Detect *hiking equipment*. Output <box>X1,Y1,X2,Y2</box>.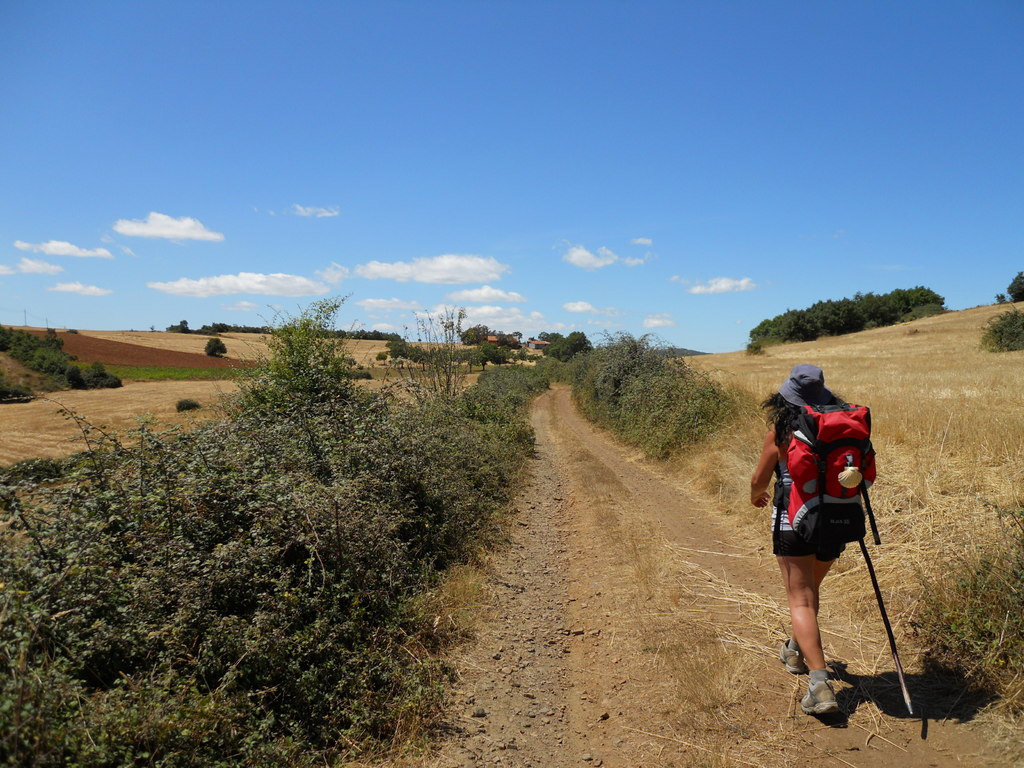
<box>770,402,880,541</box>.
